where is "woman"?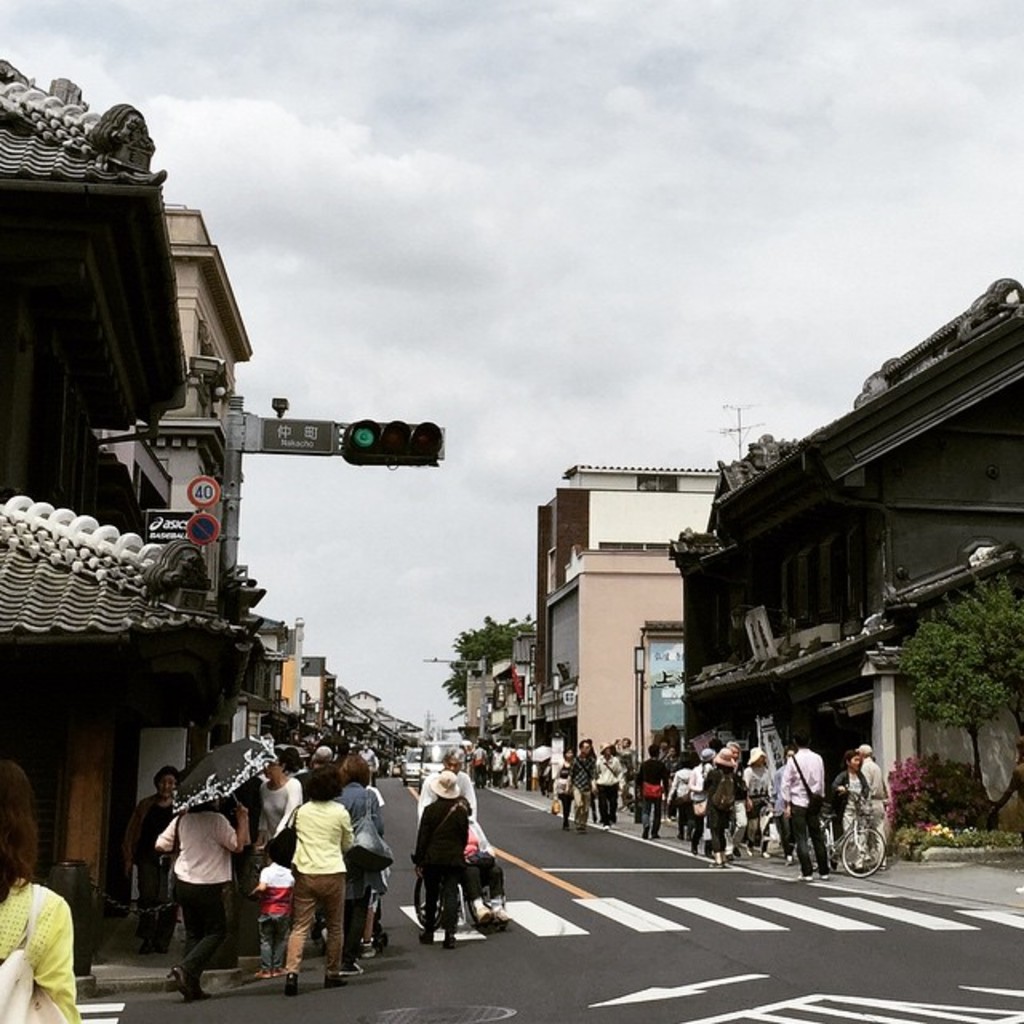
box(691, 747, 712, 851).
